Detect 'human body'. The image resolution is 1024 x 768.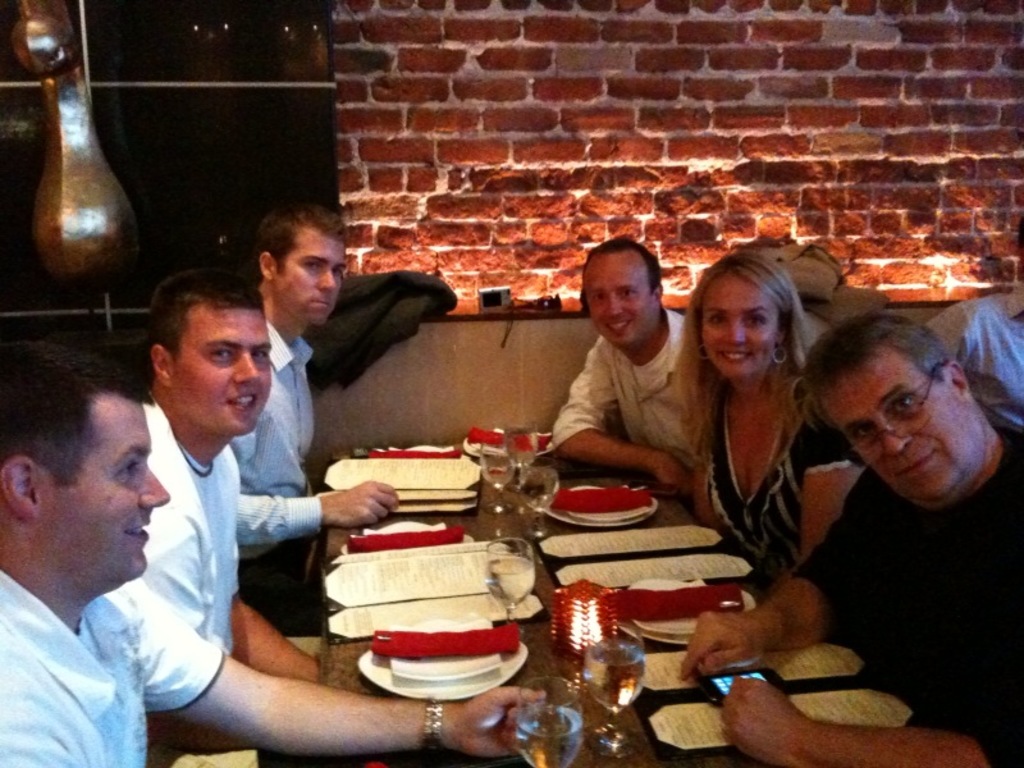
box(690, 353, 850, 579).
